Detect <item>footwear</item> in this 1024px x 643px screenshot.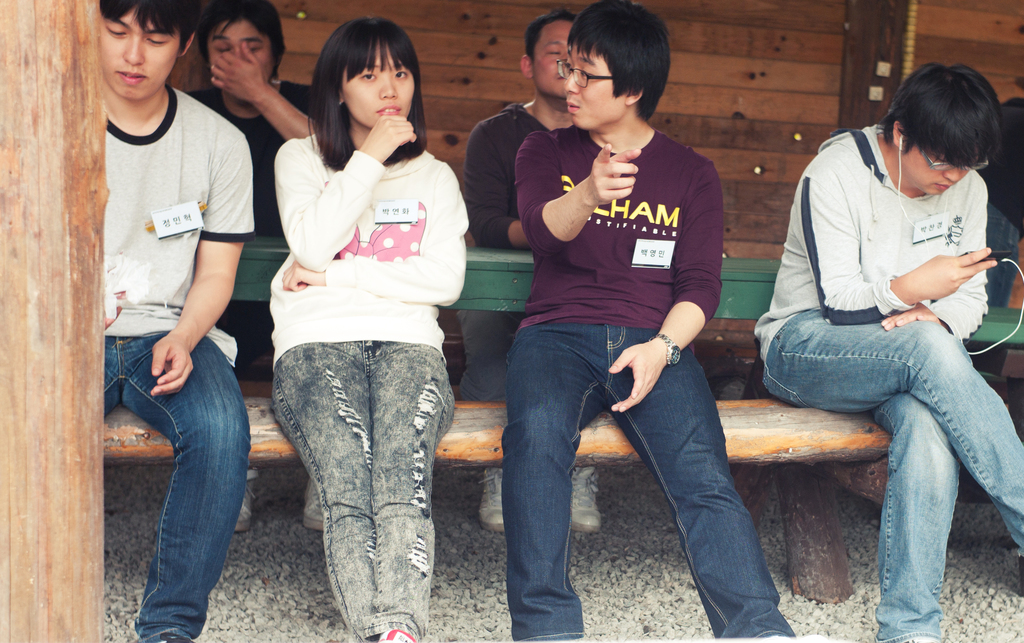
Detection: x1=305 y1=475 x2=323 y2=533.
